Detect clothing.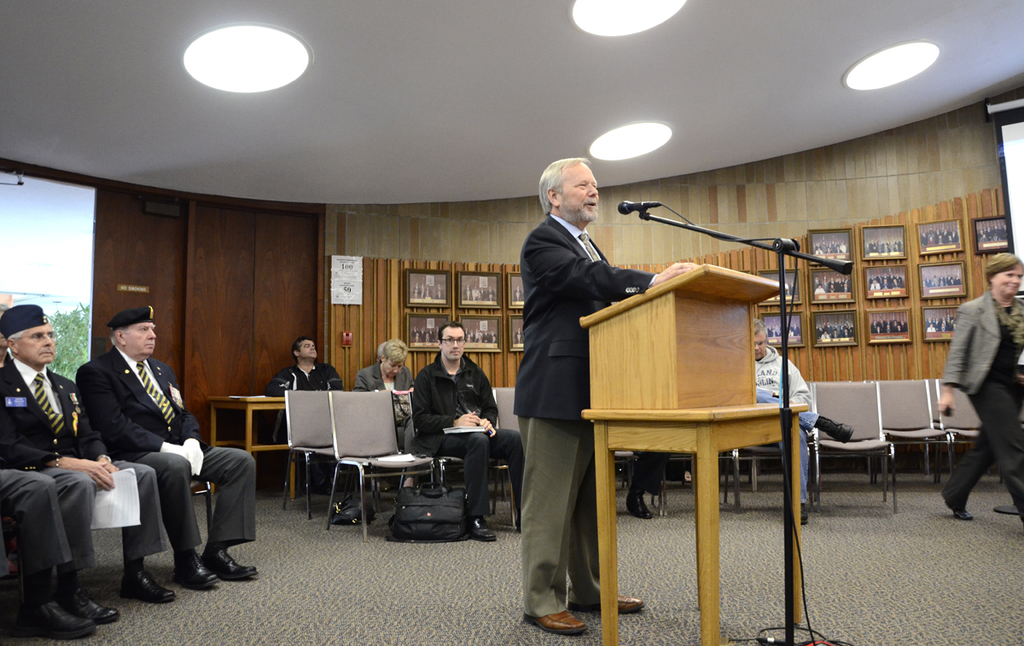
Detected at <region>748, 351, 811, 503</region>.
